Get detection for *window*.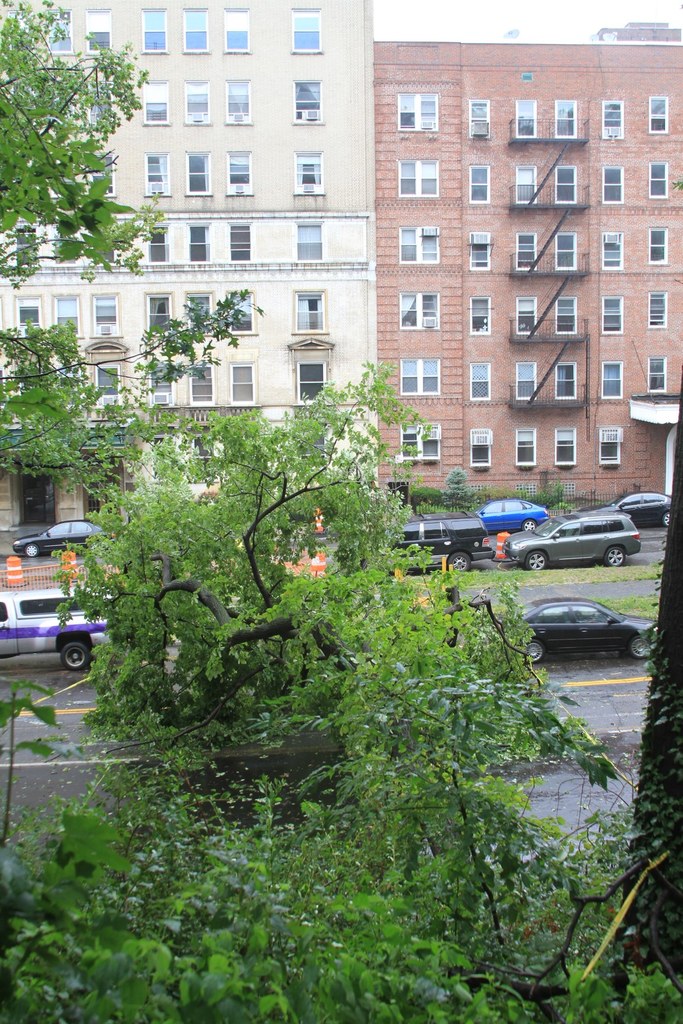
Detection: <region>178, 76, 211, 127</region>.
